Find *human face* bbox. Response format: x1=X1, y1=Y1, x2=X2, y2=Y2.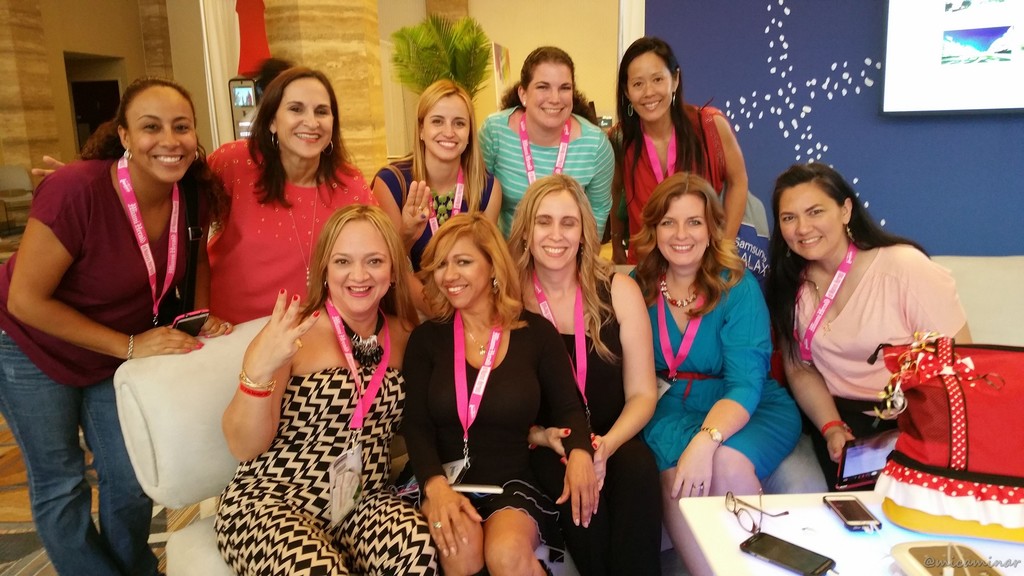
x1=122, y1=83, x2=197, y2=182.
